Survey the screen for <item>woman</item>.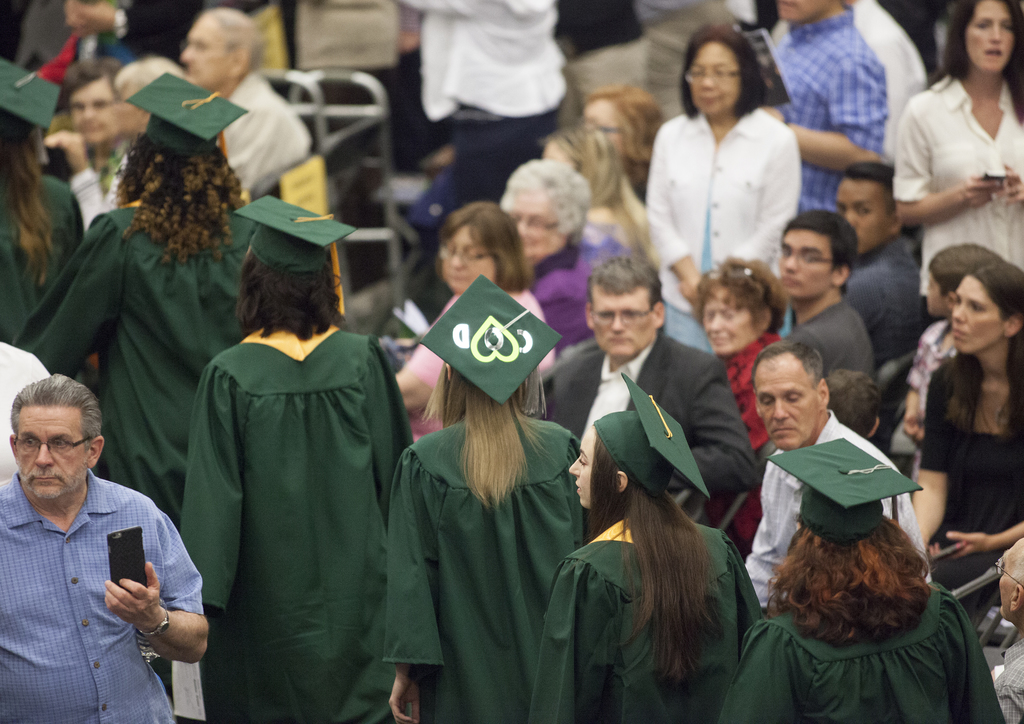
Survey found: {"x1": 684, "y1": 253, "x2": 792, "y2": 560}.
